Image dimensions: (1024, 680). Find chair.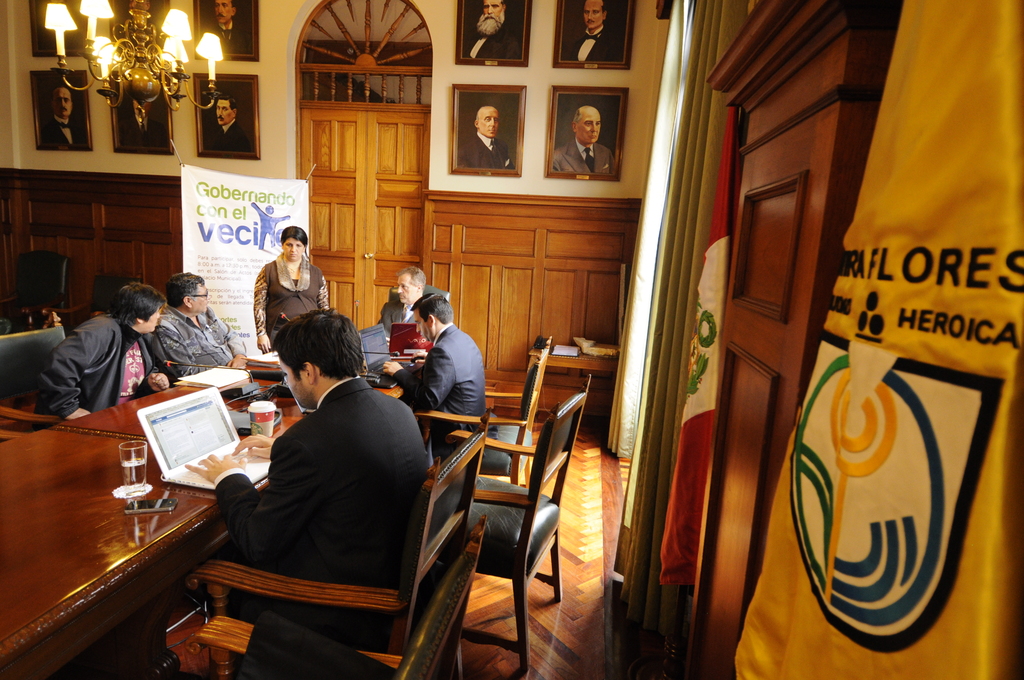
rect(186, 410, 492, 679).
